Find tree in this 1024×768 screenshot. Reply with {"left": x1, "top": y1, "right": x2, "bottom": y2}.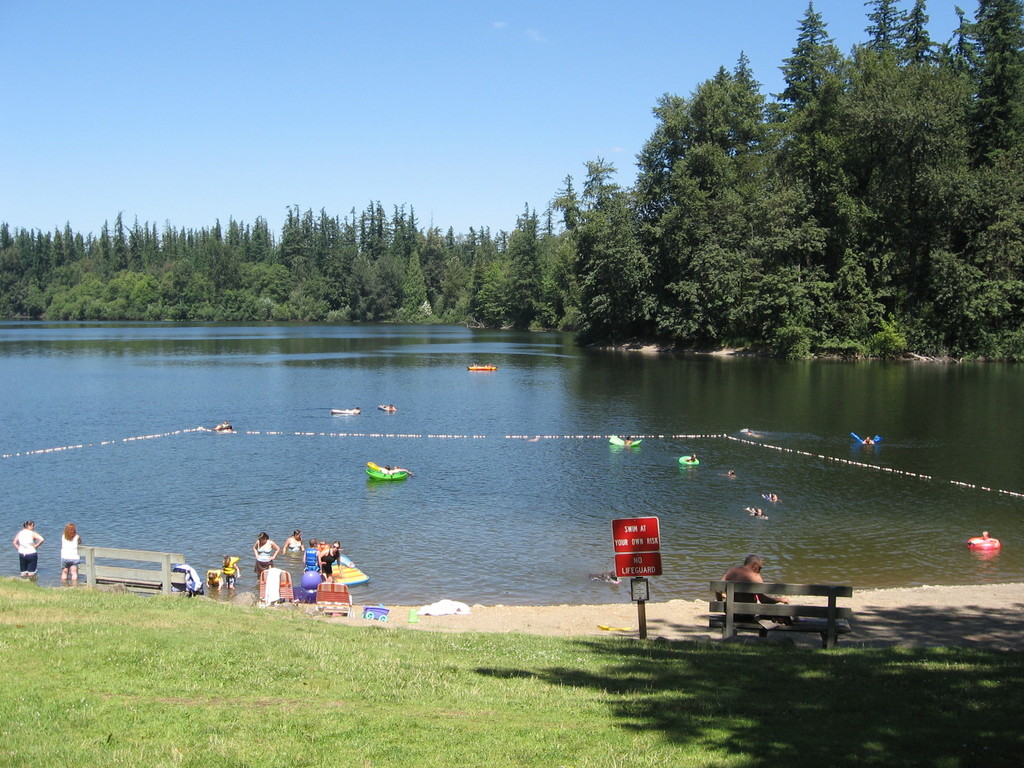
{"left": 729, "top": 43, "right": 775, "bottom": 145}.
